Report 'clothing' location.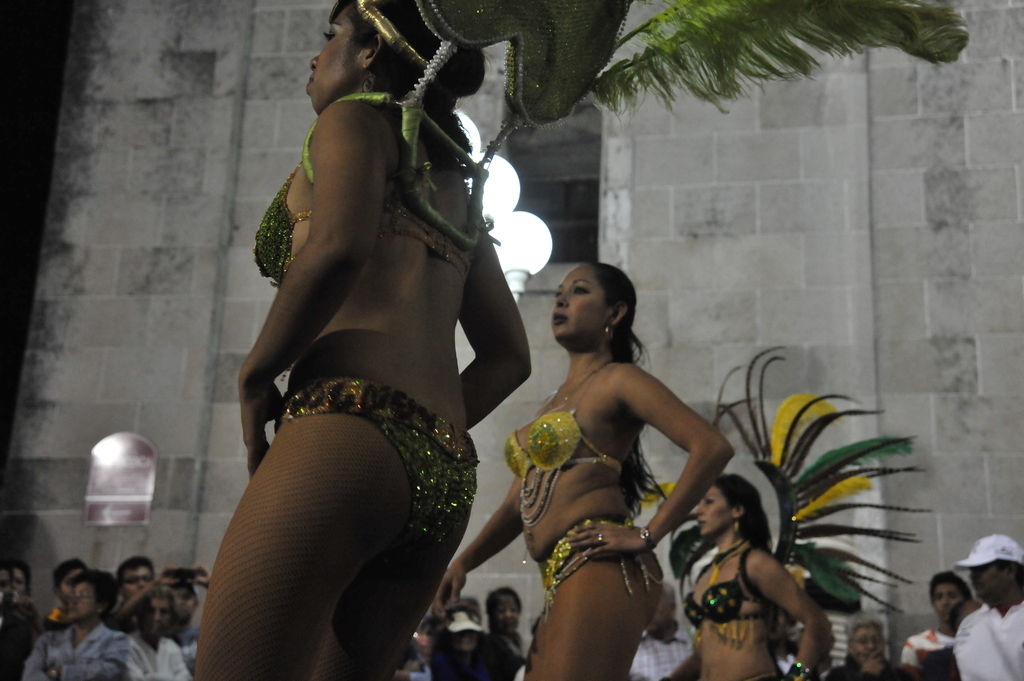
Report: 276/372/479/561.
